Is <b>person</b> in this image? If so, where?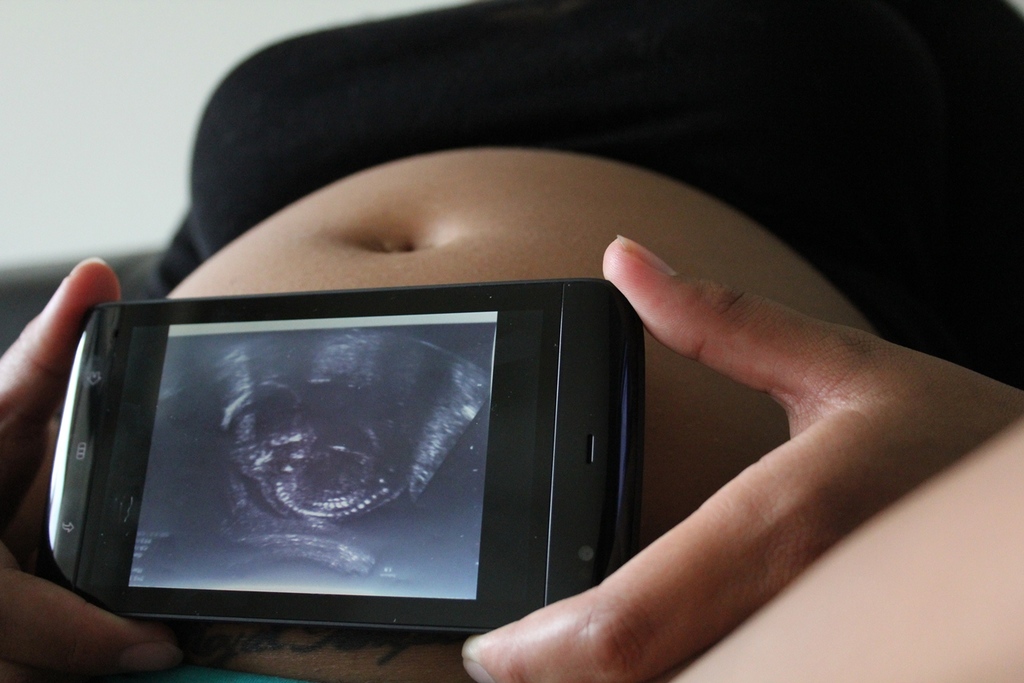
Yes, at <region>0, 0, 1023, 682</region>.
